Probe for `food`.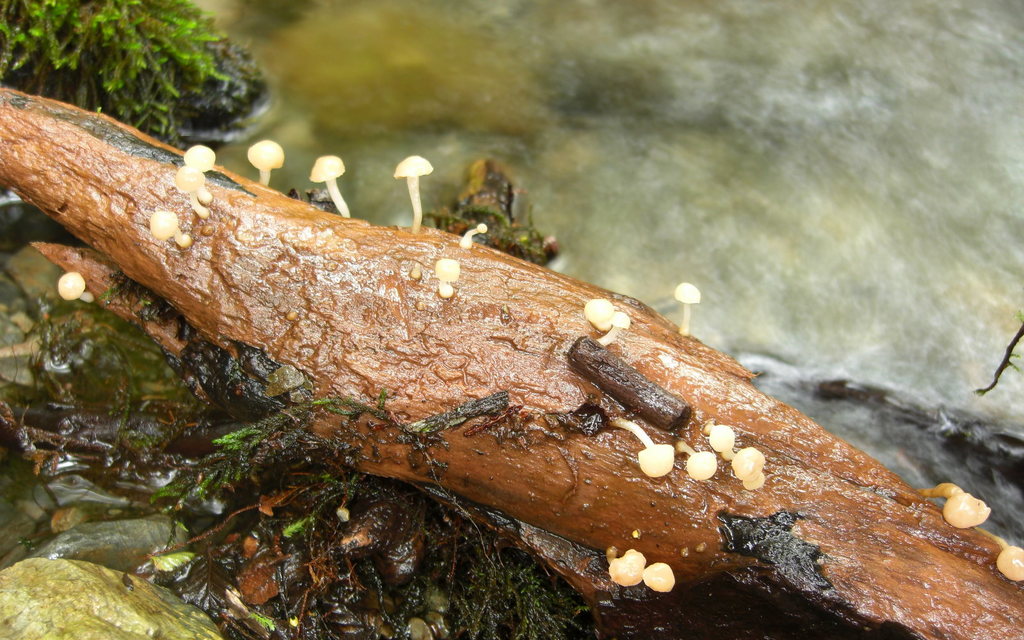
Probe result: locate(460, 212, 488, 250).
